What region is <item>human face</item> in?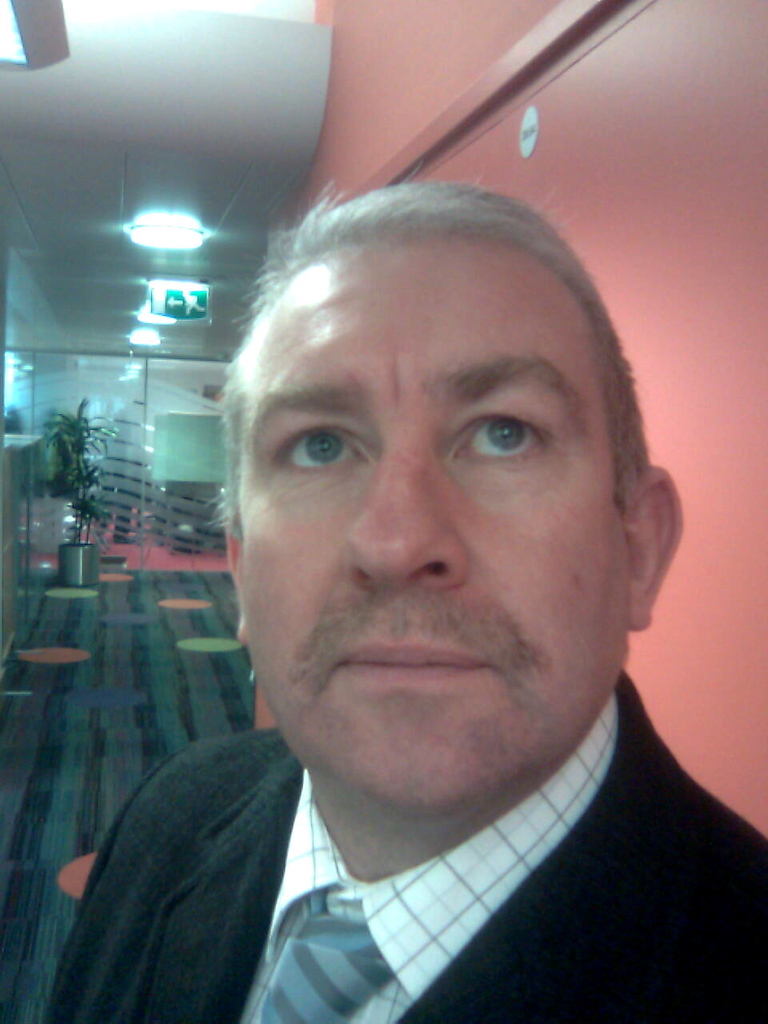
(242, 238, 636, 814).
